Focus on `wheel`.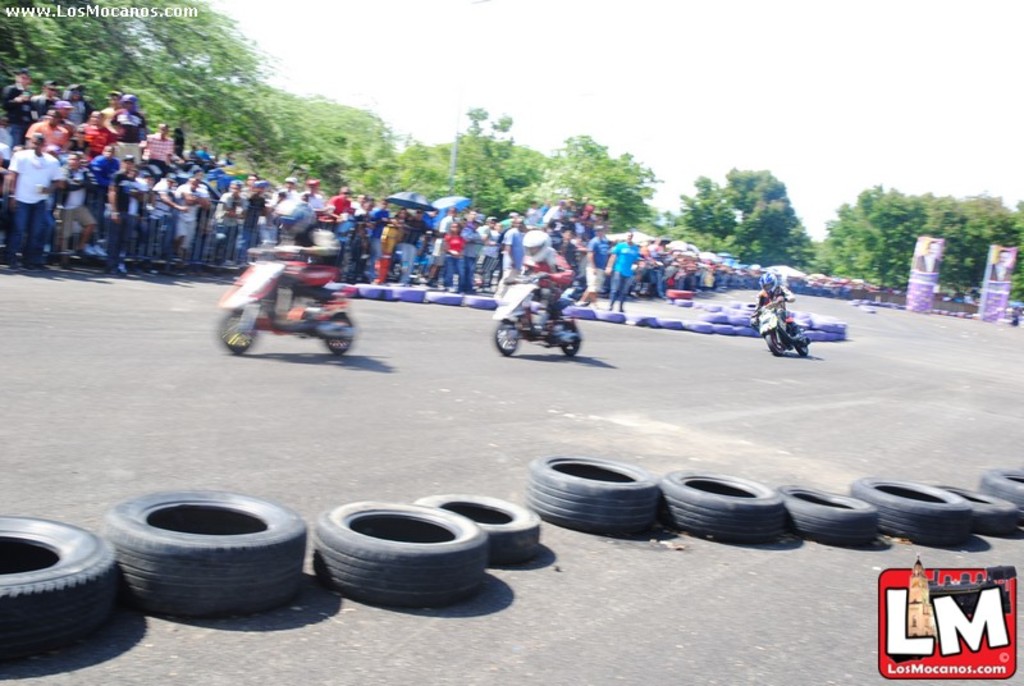
Focused at x1=419 y1=494 x2=538 y2=564.
